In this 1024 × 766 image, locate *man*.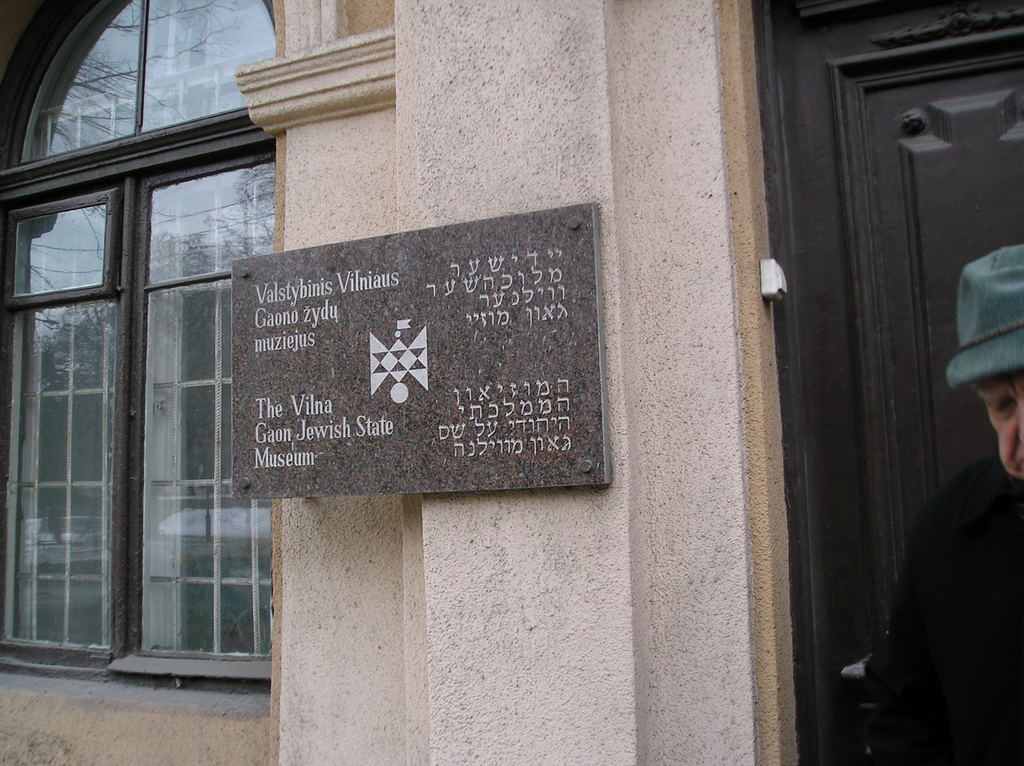
Bounding box: (x1=852, y1=243, x2=1023, y2=765).
